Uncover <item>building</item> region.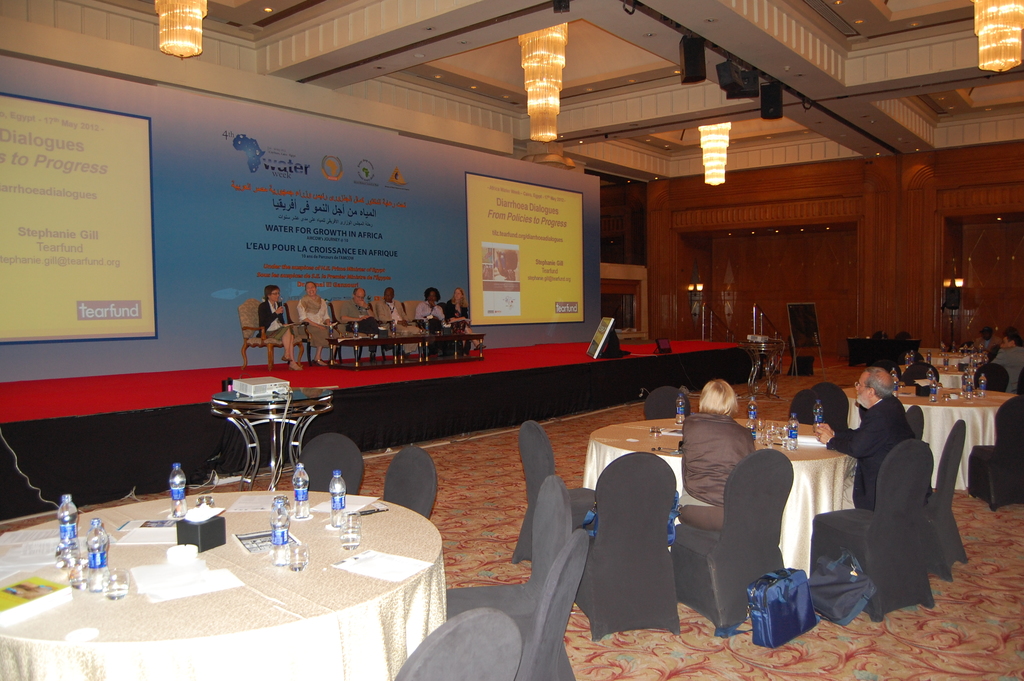
Uncovered: (0,0,1023,680).
